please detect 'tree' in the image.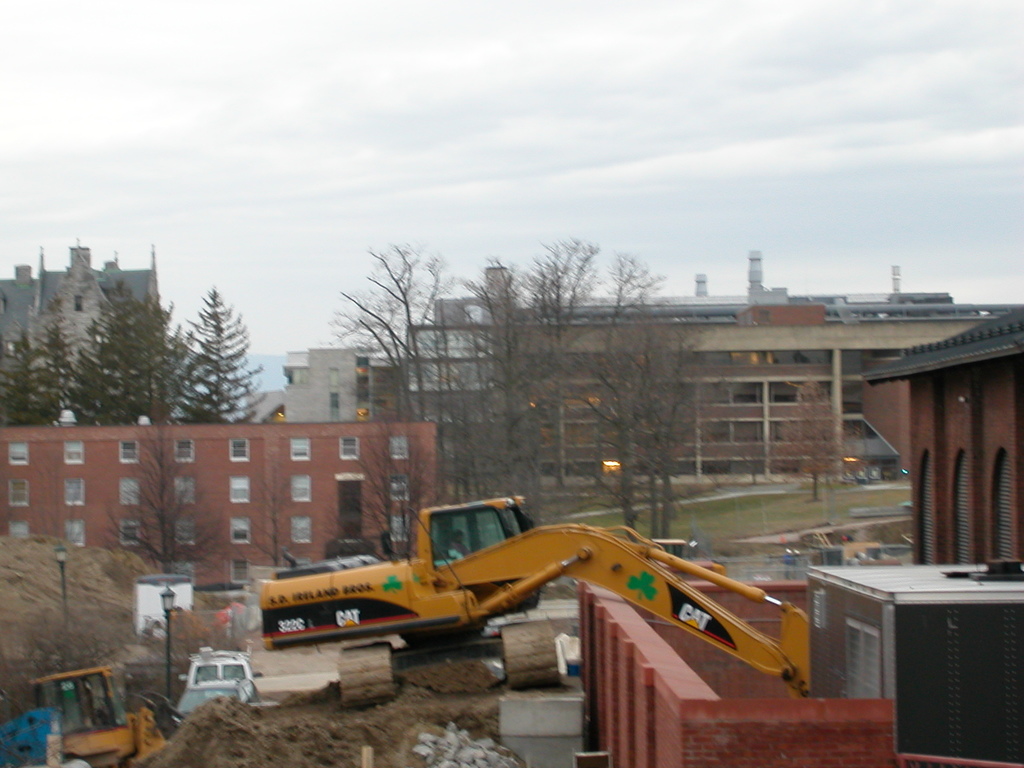
0/281/78/431.
